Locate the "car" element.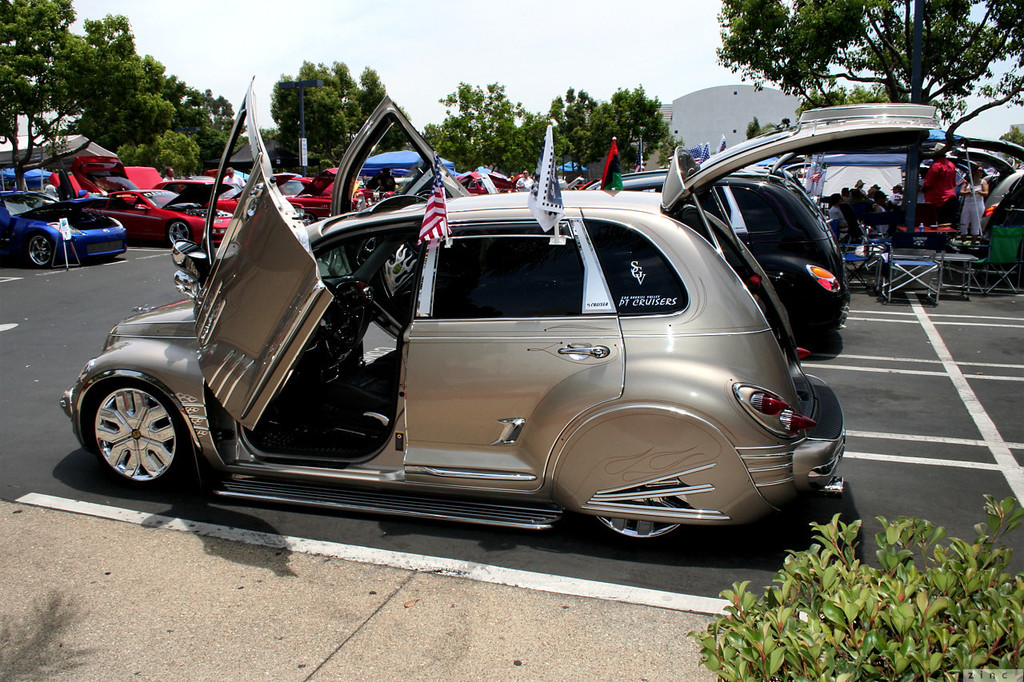
Element bbox: locate(0, 188, 127, 269).
